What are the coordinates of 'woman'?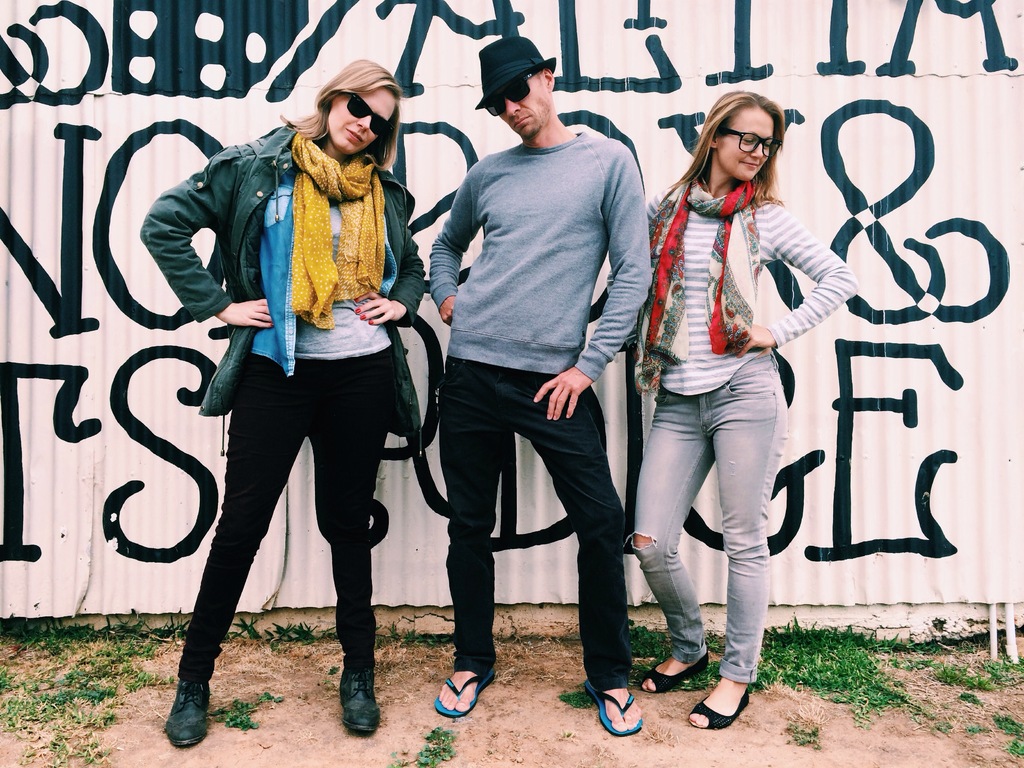
BBox(133, 53, 429, 749).
